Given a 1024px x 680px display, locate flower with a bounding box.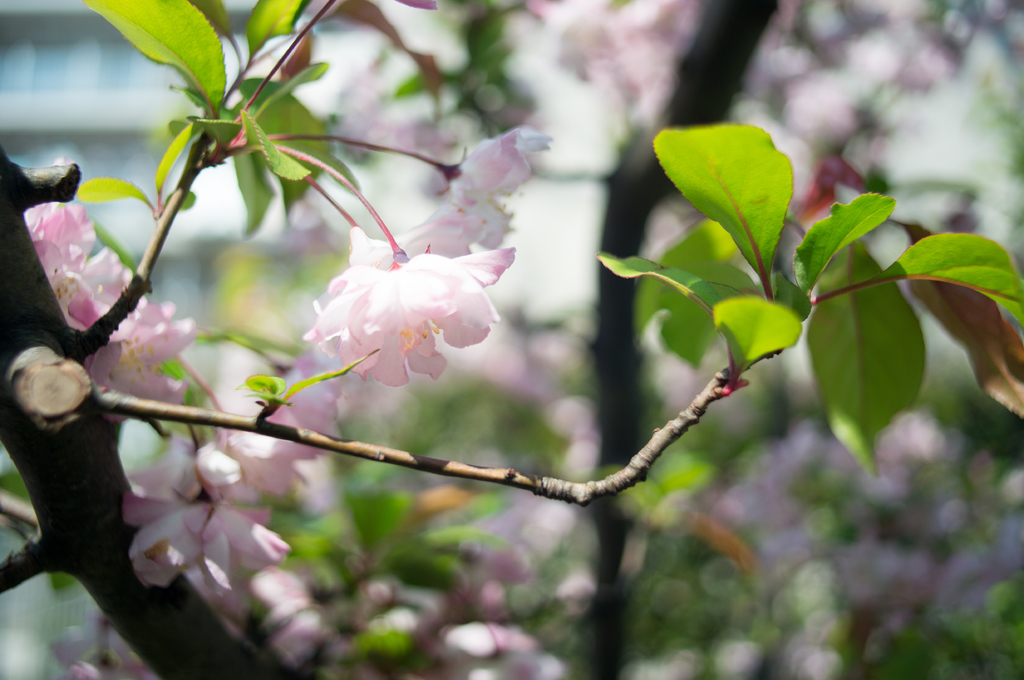
Located: 228,376,344,498.
